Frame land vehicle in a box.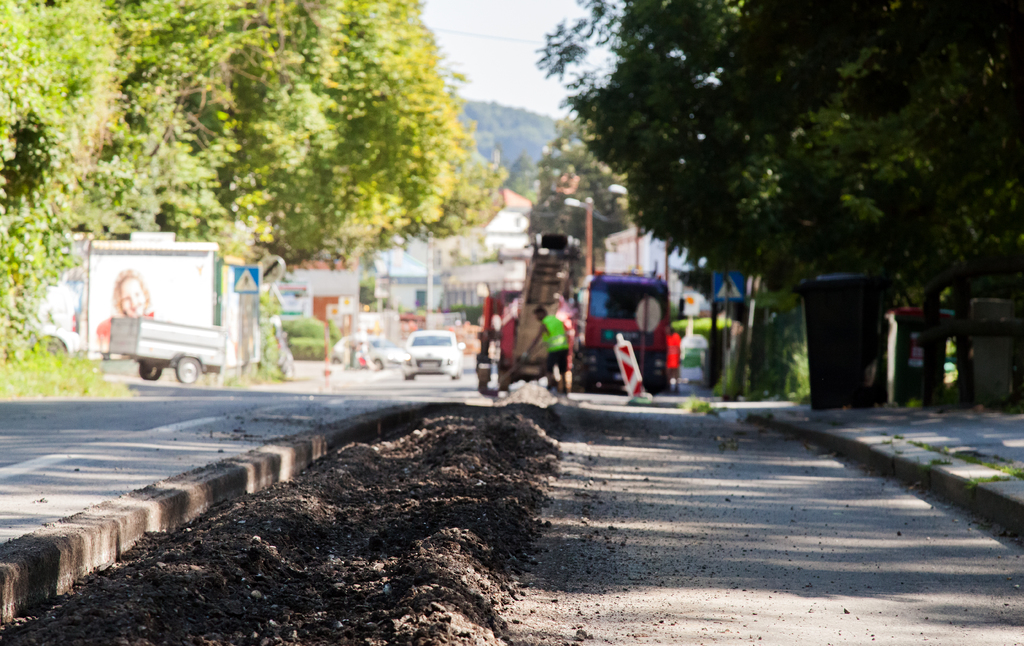
x1=106 y1=313 x2=225 y2=386.
